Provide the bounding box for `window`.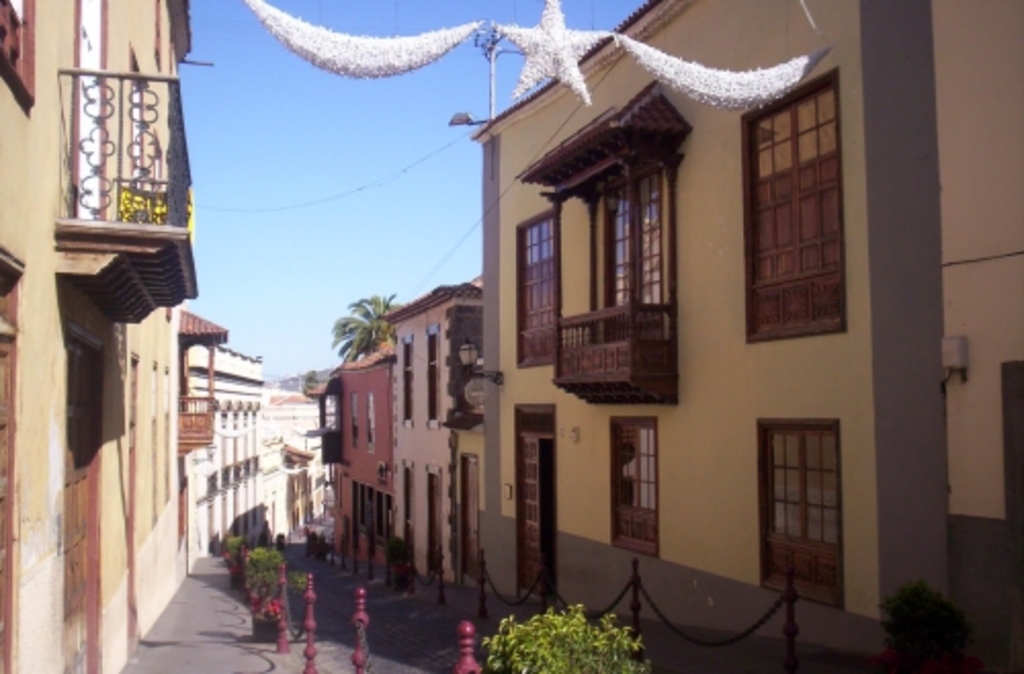
left=160, top=367, right=178, bottom=506.
